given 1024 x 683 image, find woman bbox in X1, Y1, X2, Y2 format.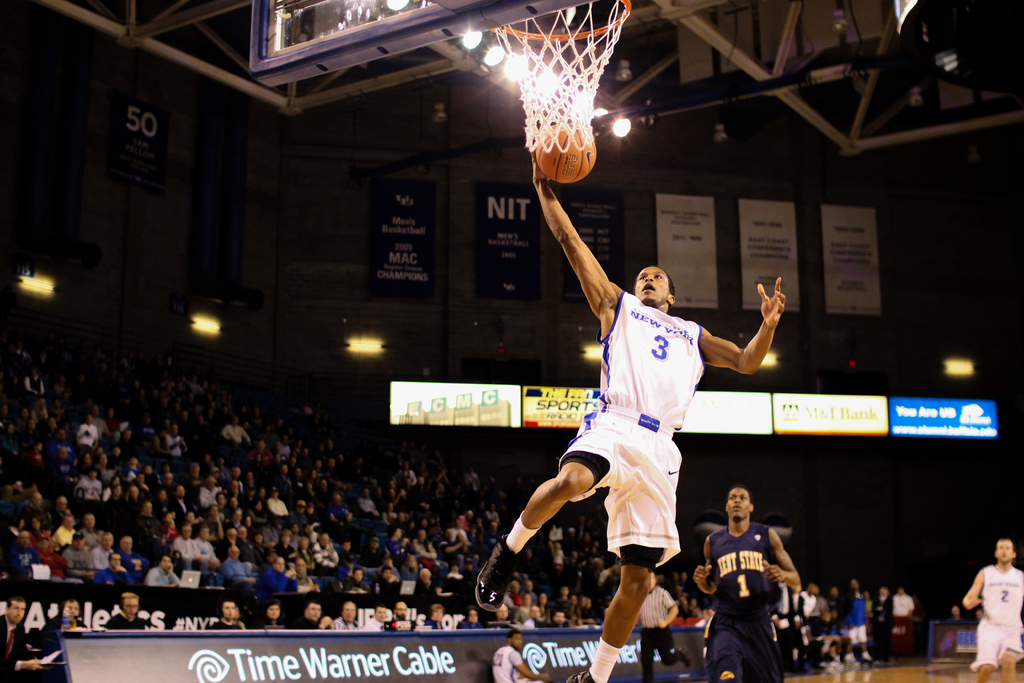
457, 605, 483, 629.
